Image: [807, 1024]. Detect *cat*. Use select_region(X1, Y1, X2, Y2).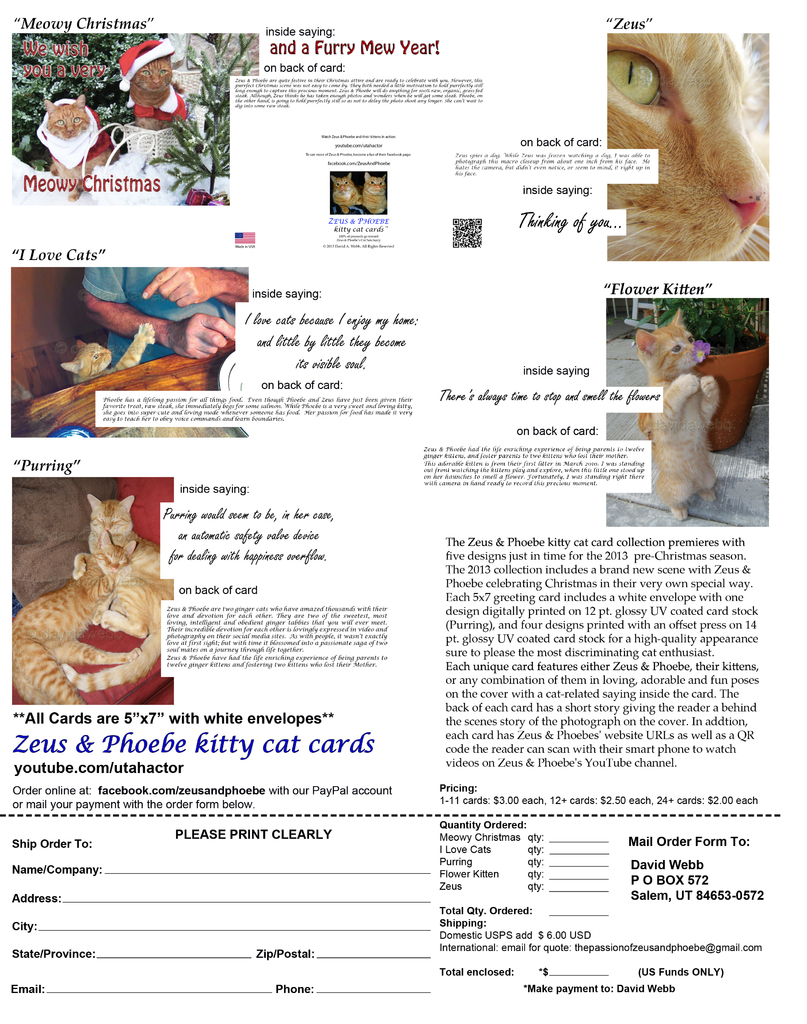
select_region(132, 52, 179, 134).
